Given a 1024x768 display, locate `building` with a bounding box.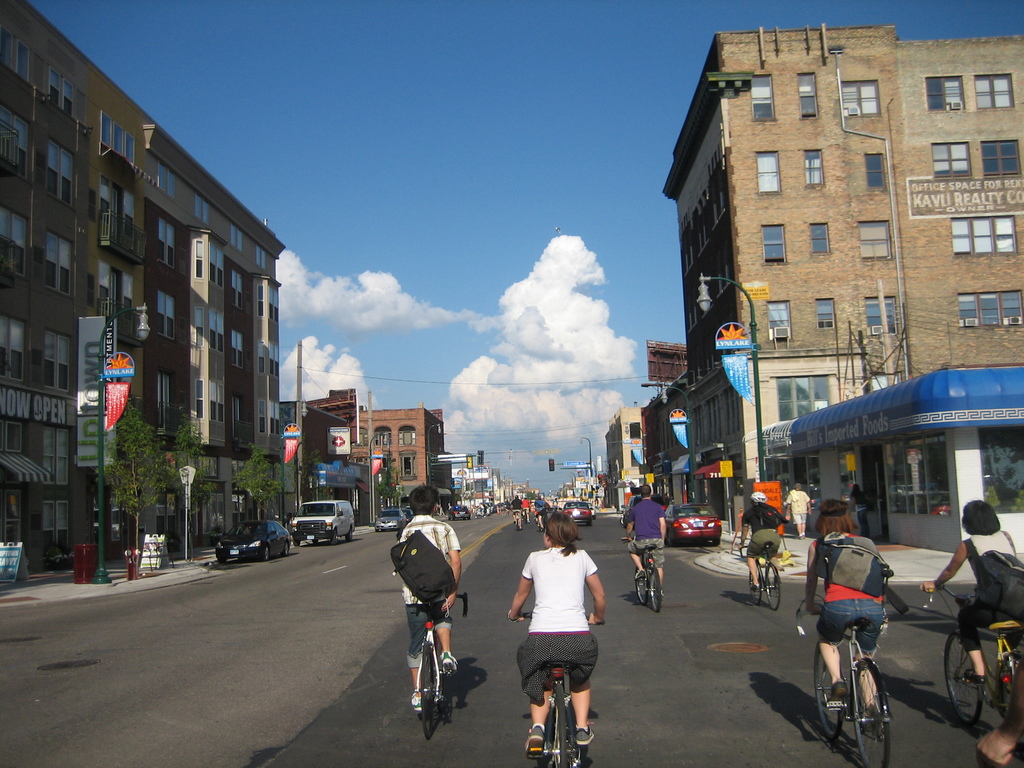
Located: 0, 0, 287, 570.
